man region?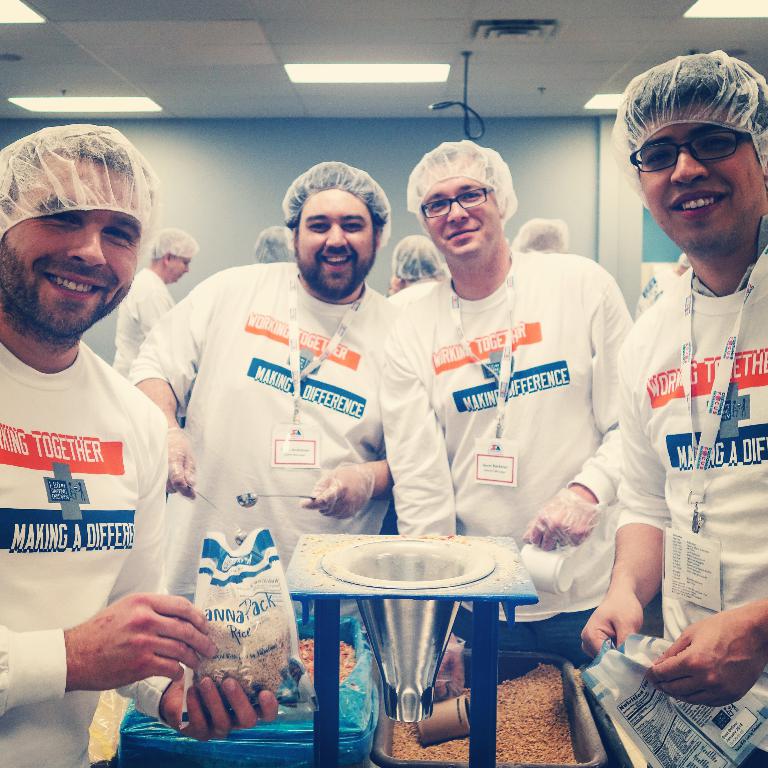
bbox=(0, 130, 279, 729)
